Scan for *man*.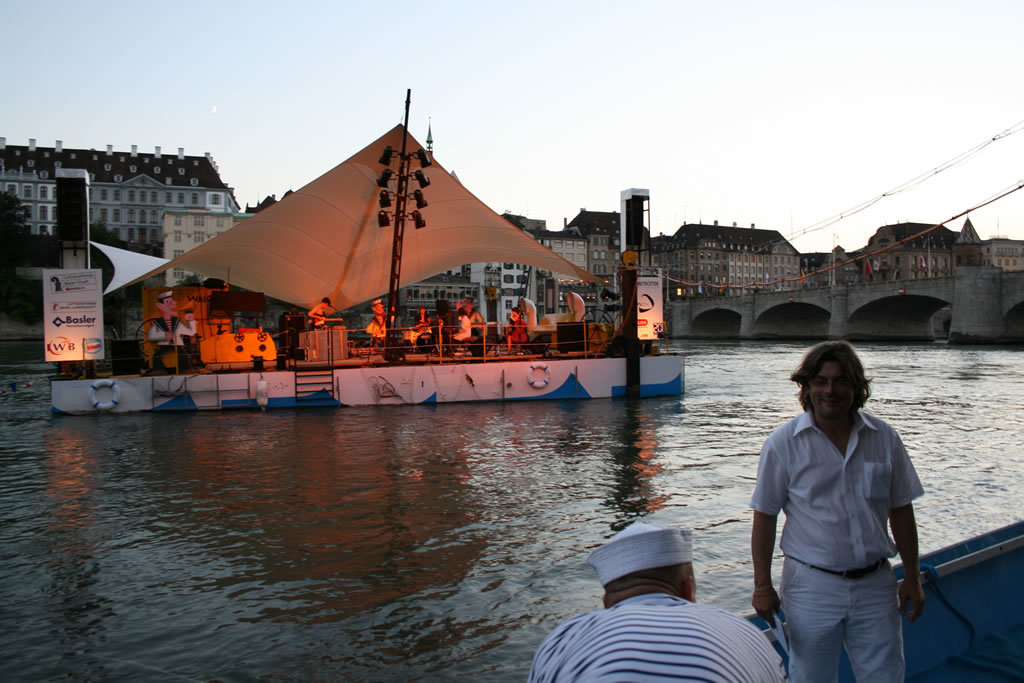
Scan result: 533:514:781:682.
